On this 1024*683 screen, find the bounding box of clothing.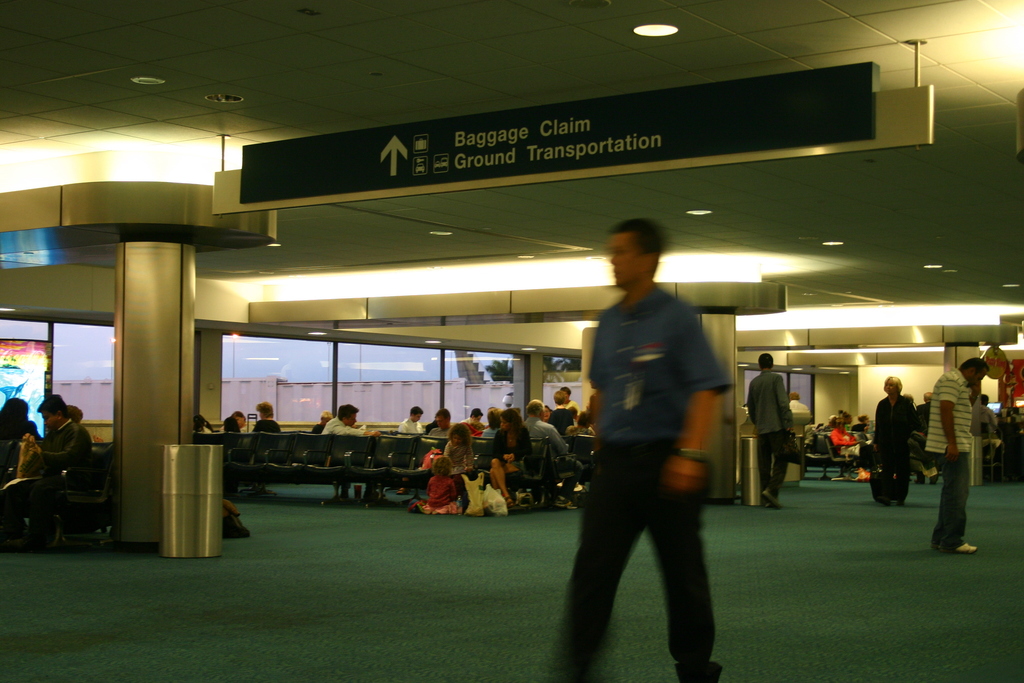
Bounding box: l=550, t=268, r=730, b=682.
